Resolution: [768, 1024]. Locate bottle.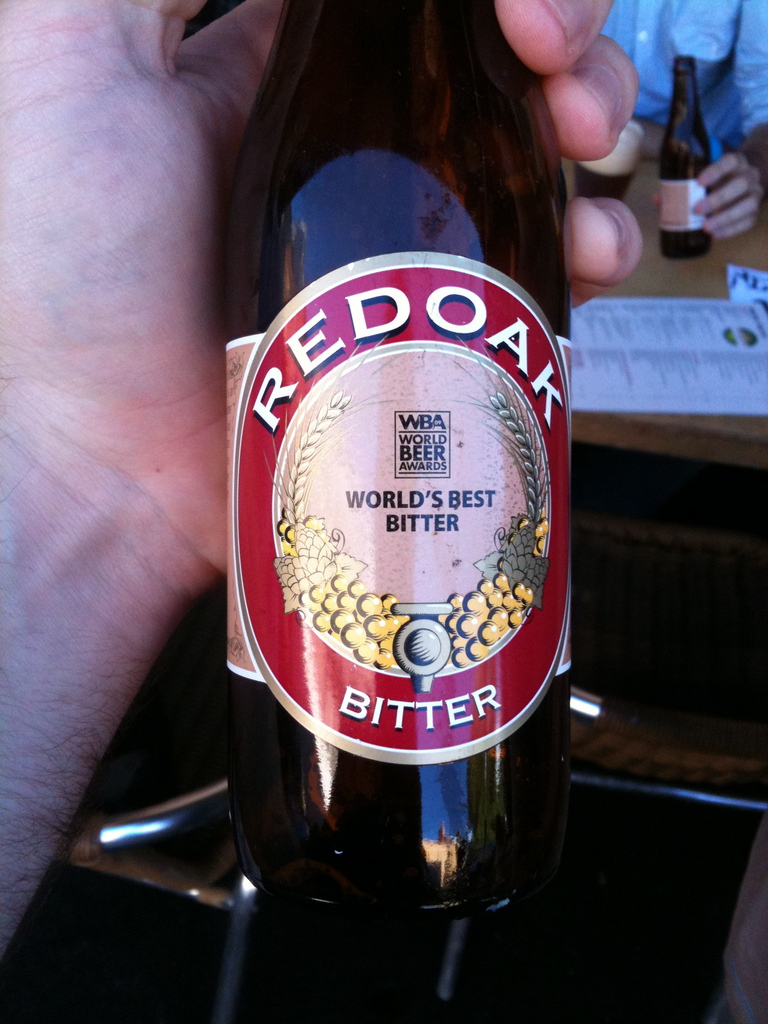
crop(198, 33, 588, 941).
